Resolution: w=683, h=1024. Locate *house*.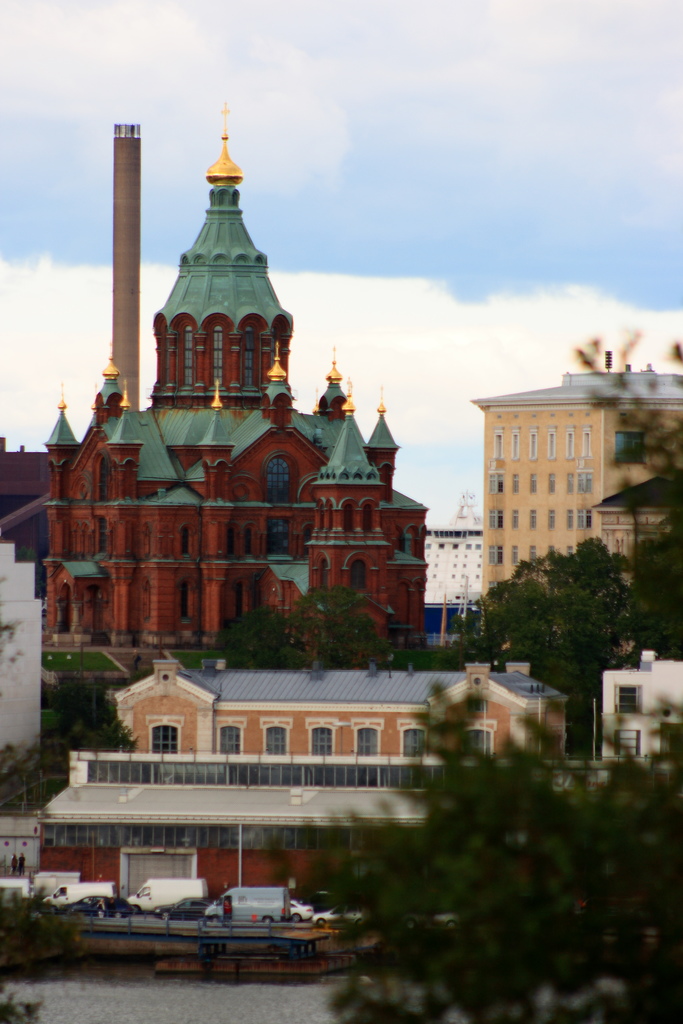
36/746/472/888.
